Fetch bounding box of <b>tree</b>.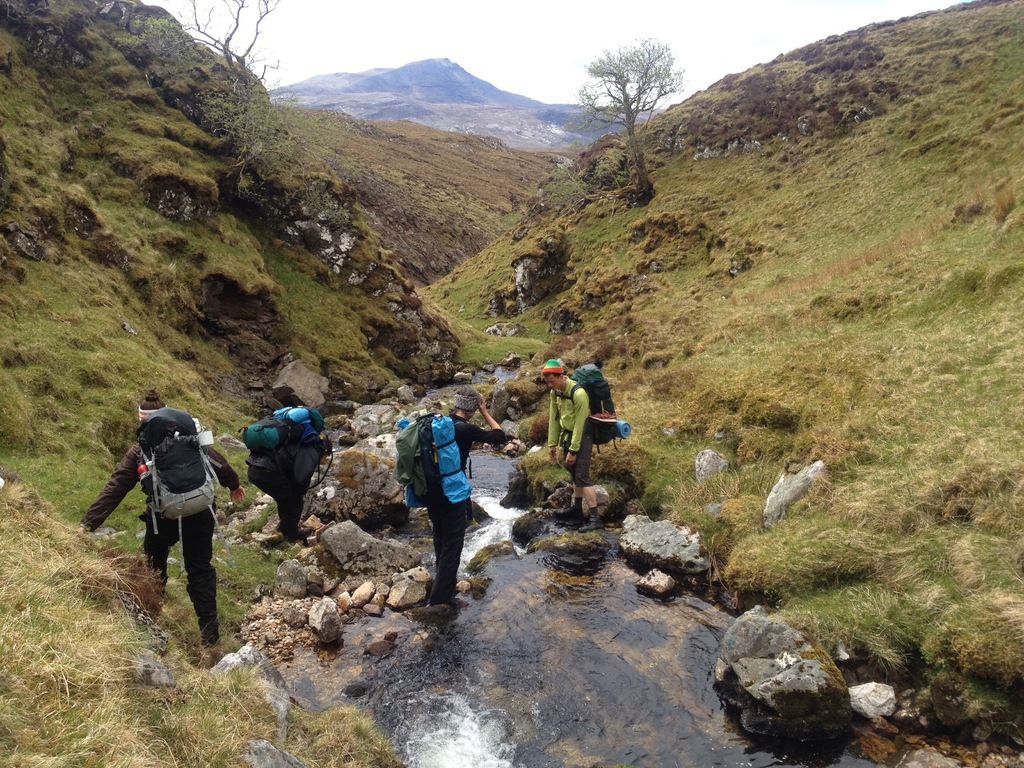
Bbox: region(572, 31, 677, 209).
